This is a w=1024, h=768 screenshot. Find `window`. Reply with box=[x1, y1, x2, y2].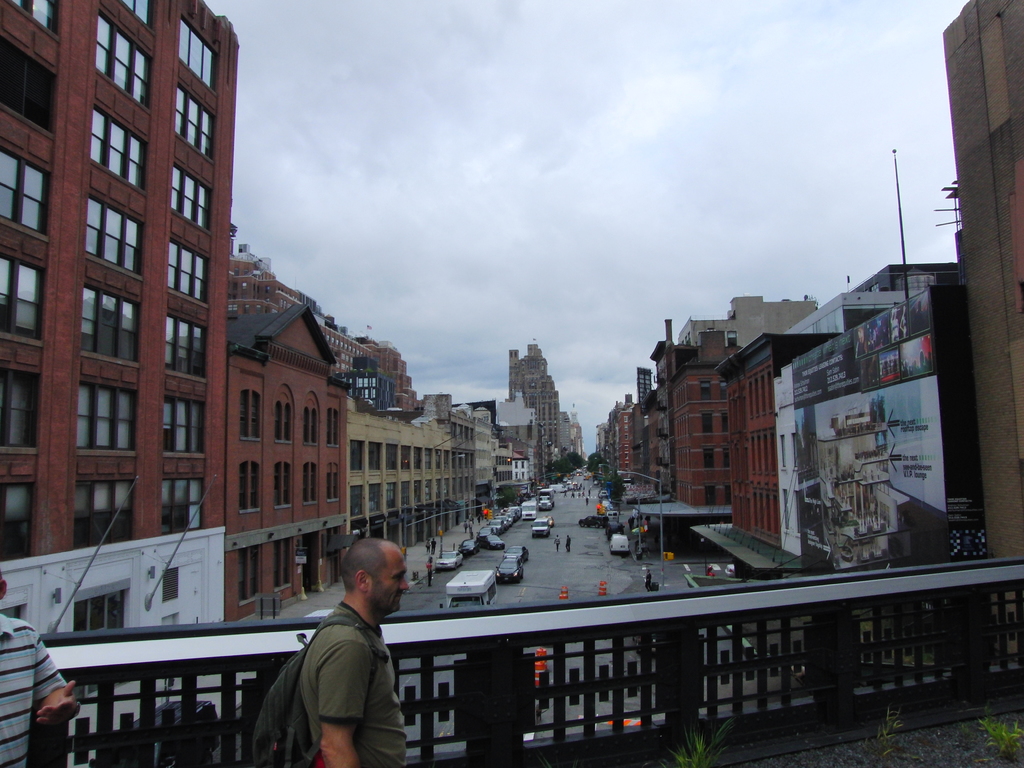
box=[0, 256, 47, 348].
